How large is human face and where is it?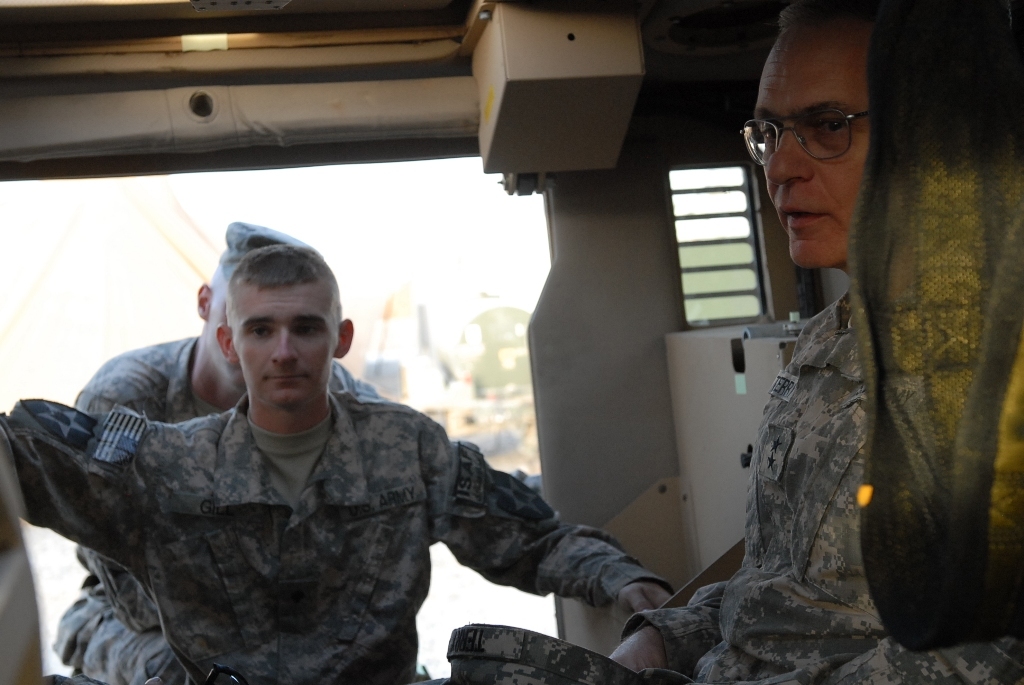
Bounding box: region(754, 11, 892, 265).
